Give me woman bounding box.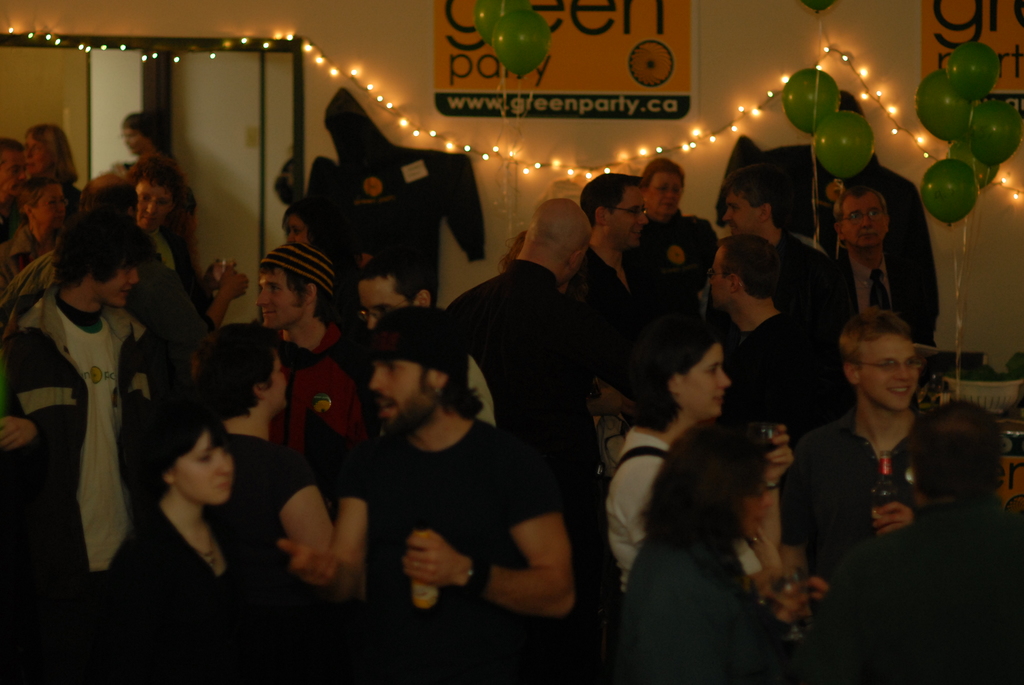
<bbox>116, 391, 257, 620</bbox>.
